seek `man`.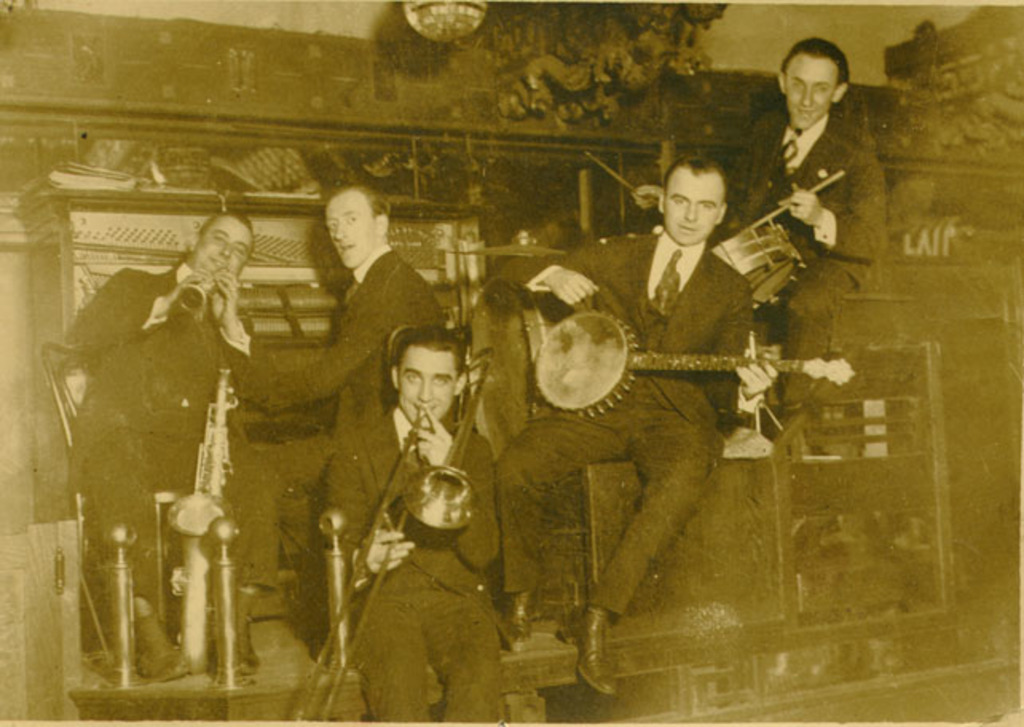
left=57, top=218, right=255, bottom=641.
